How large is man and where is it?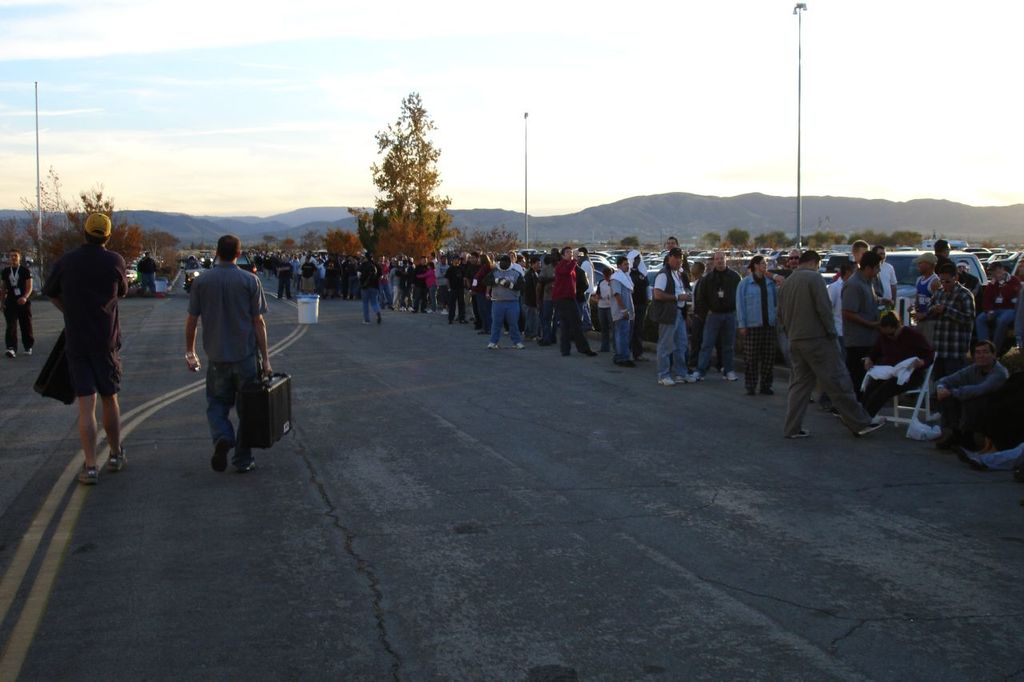
Bounding box: crop(772, 250, 887, 439).
